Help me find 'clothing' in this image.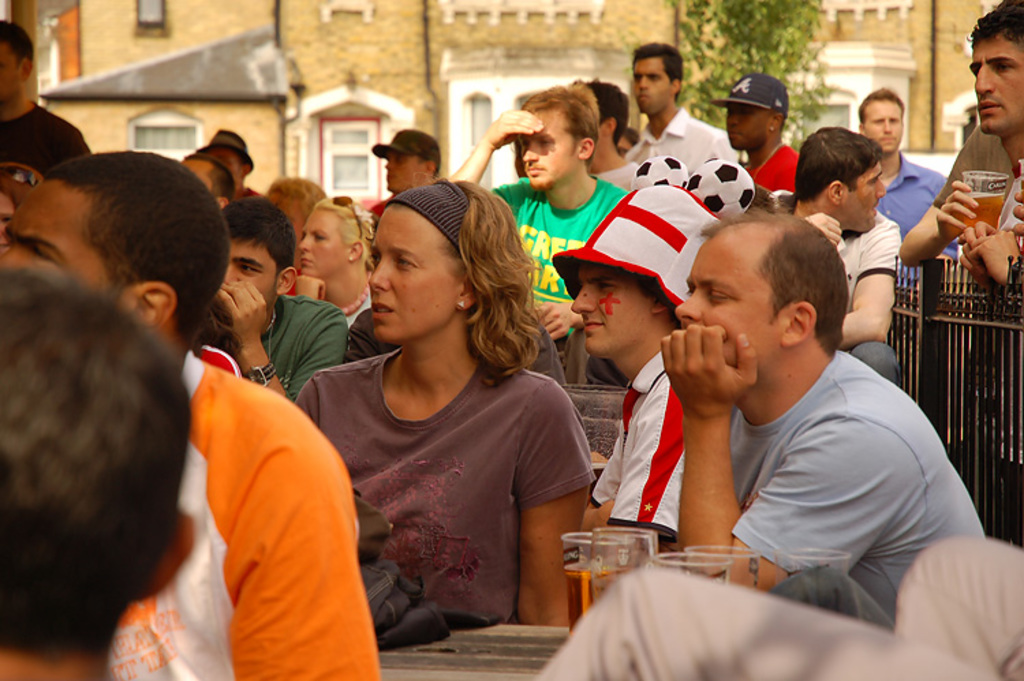
Found it: [left=81, top=345, right=377, bottom=680].
